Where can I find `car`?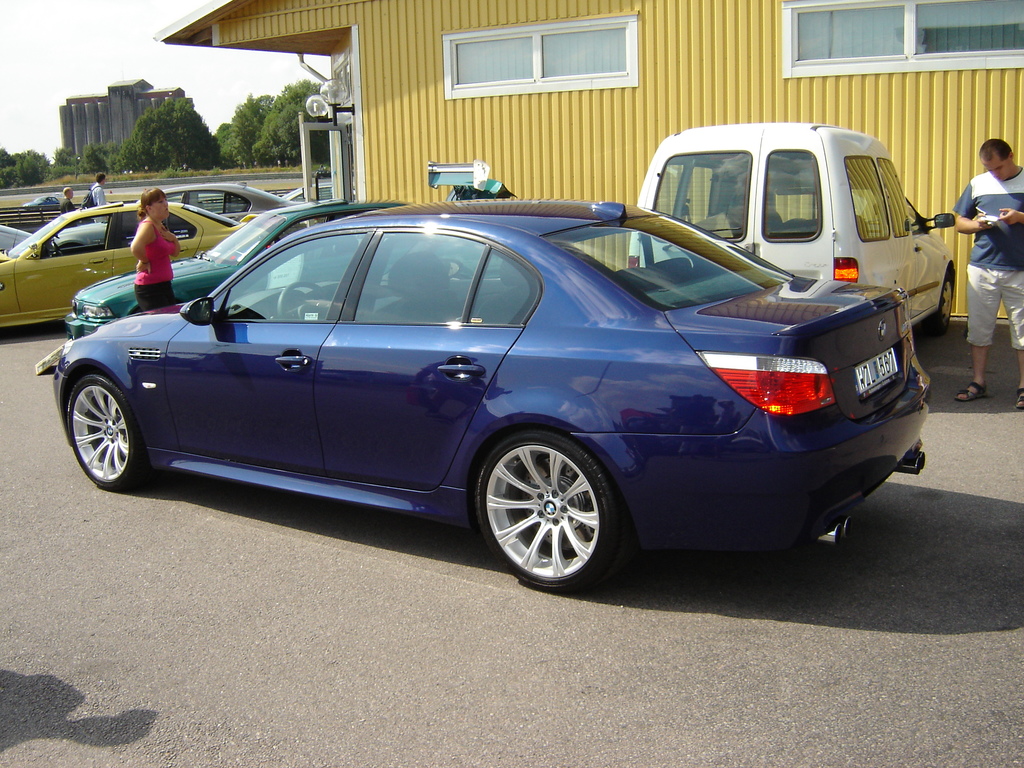
You can find it at region(157, 182, 303, 221).
